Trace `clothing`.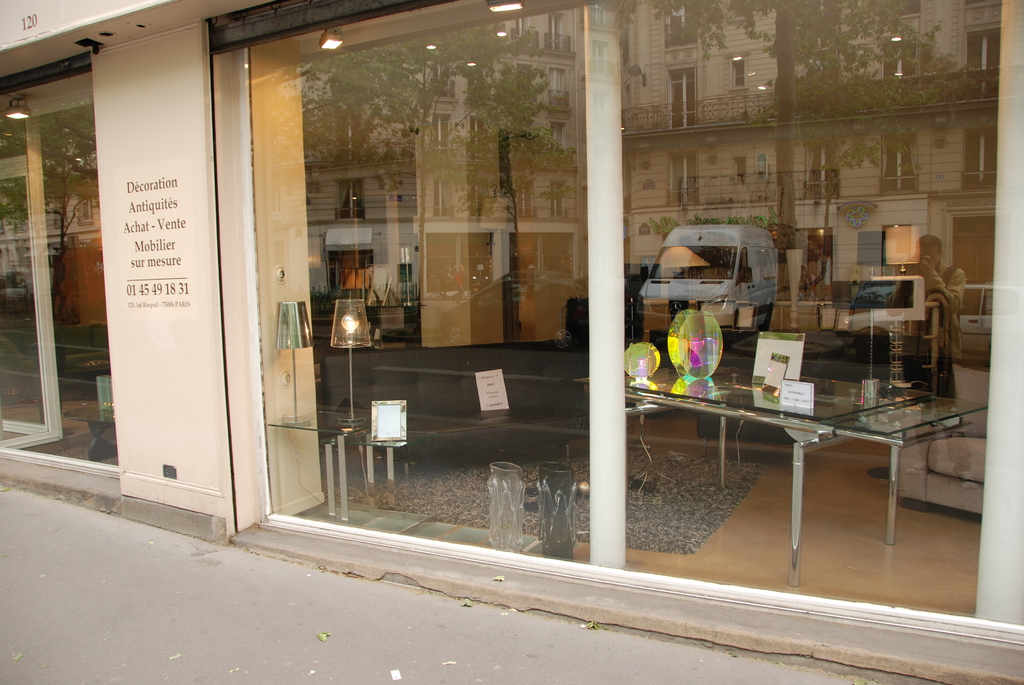
Traced to l=880, t=255, r=966, b=402.
